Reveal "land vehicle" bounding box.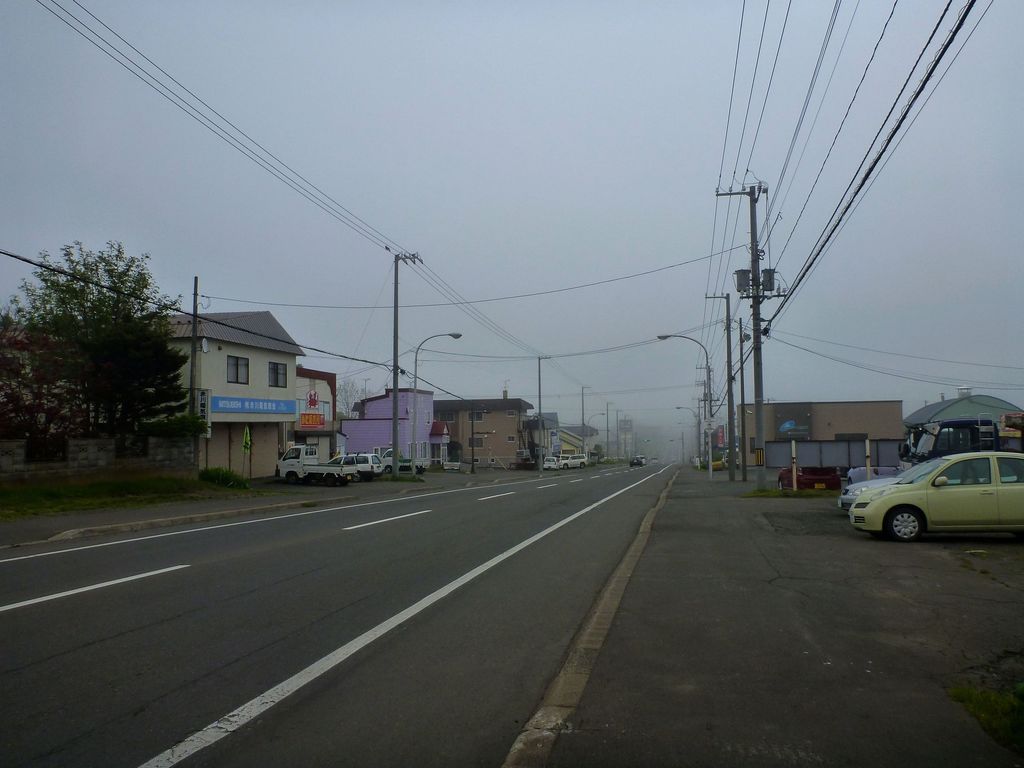
Revealed: bbox=[636, 453, 646, 467].
